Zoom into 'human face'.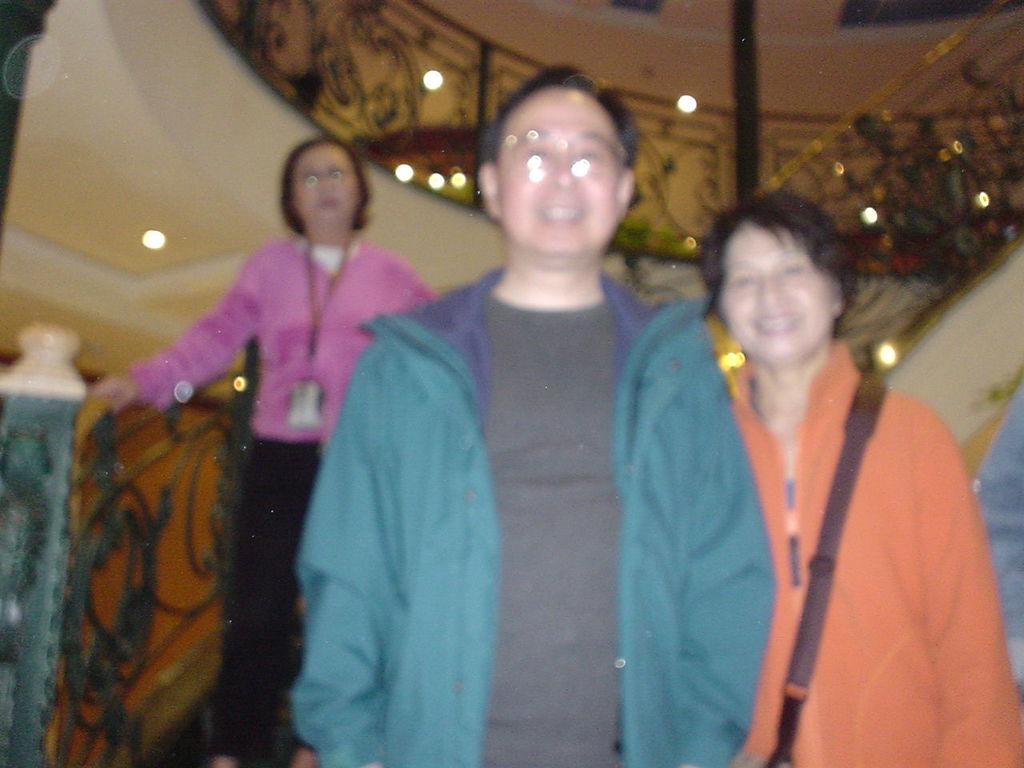
Zoom target: x1=294, y1=138, x2=355, y2=228.
